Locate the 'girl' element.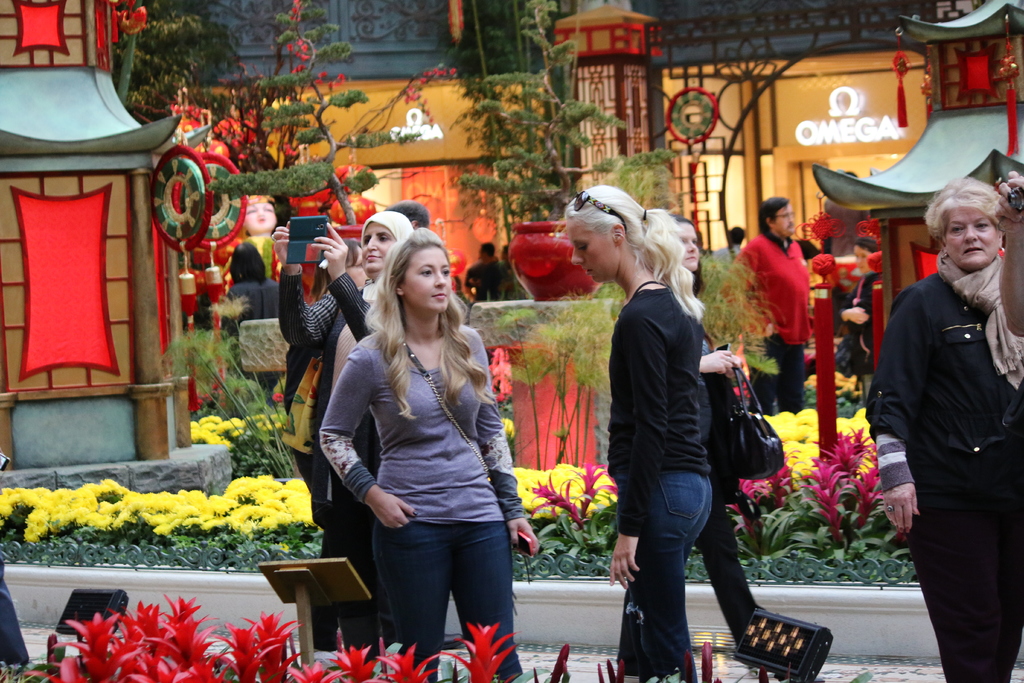
Element bbox: select_region(562, 185, 714, 682).
